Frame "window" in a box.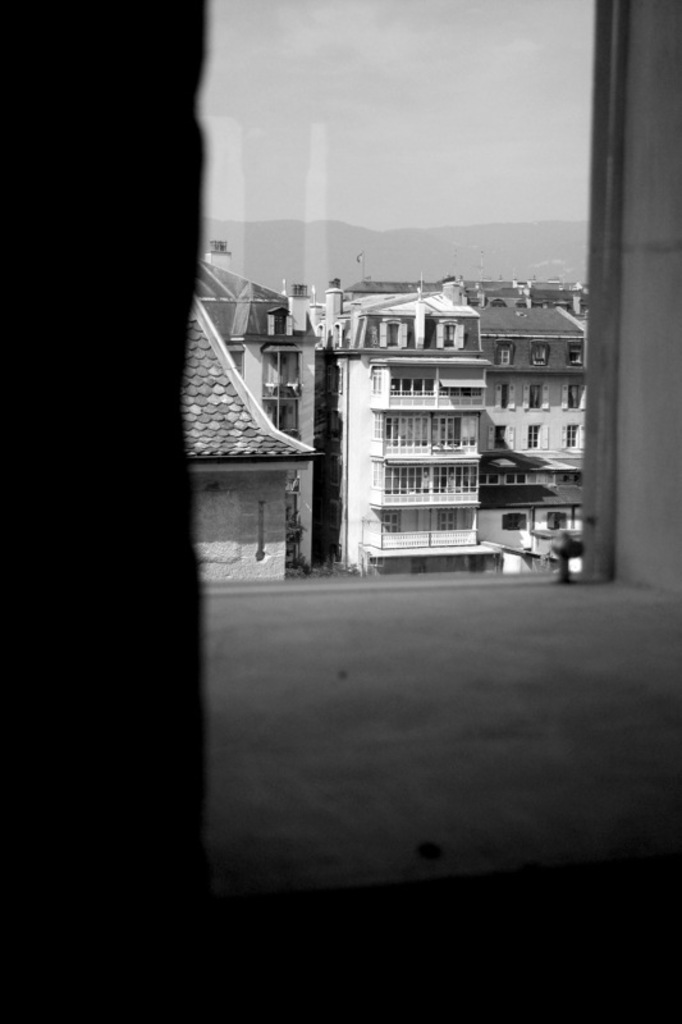
x1=505, y1=512, x2=531, y2=531.
